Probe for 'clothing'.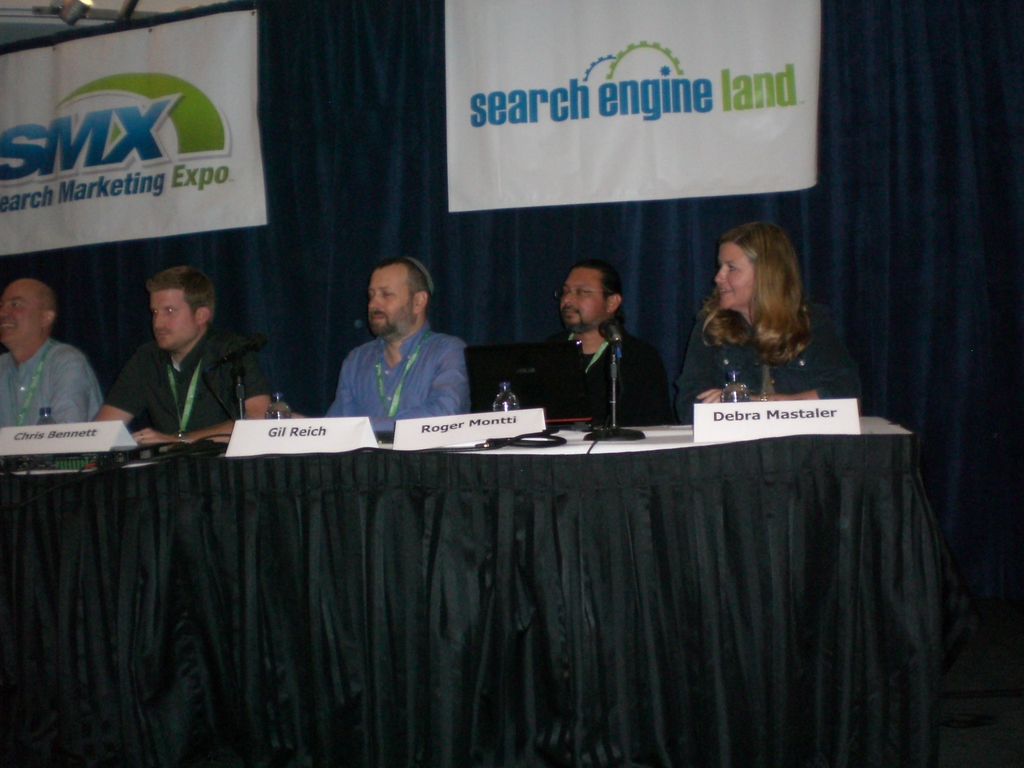
Probe result: [683, 301, 869, 424].
